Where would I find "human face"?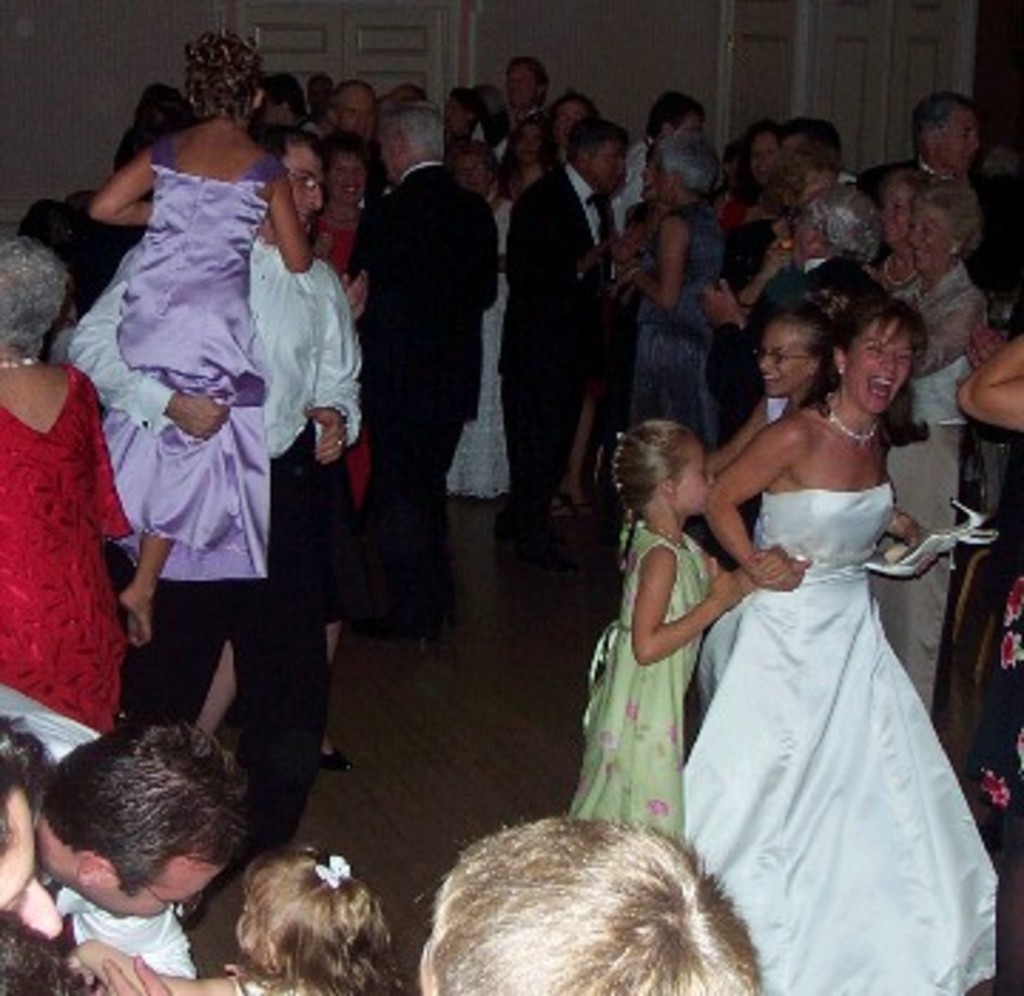
At region(759, 319, 808, 396).
